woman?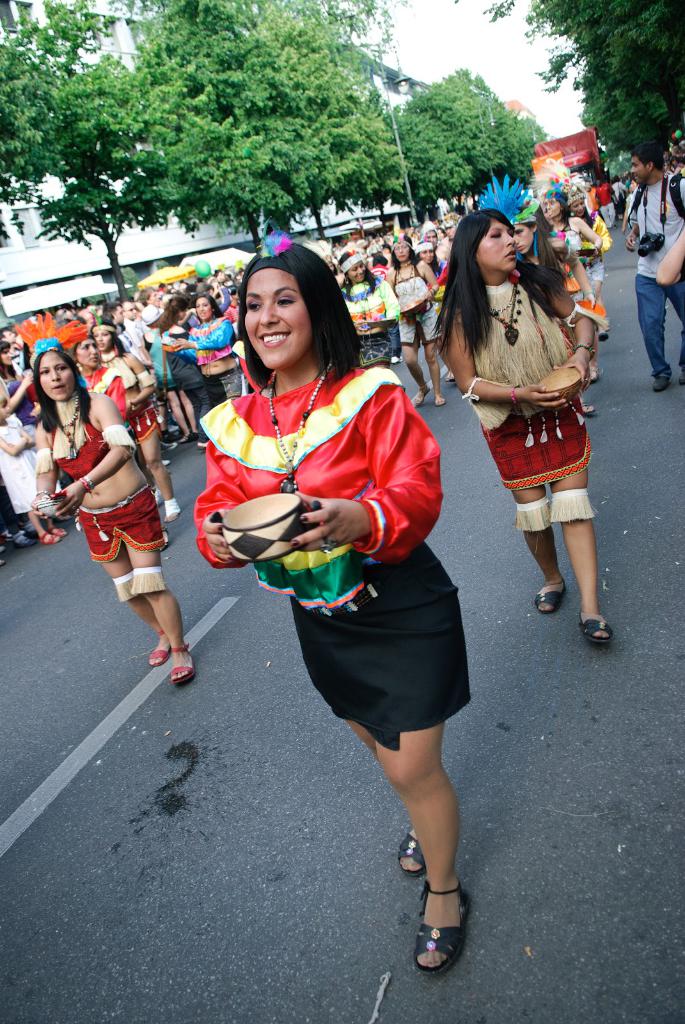
select_region(171, 218, 494, 973)
